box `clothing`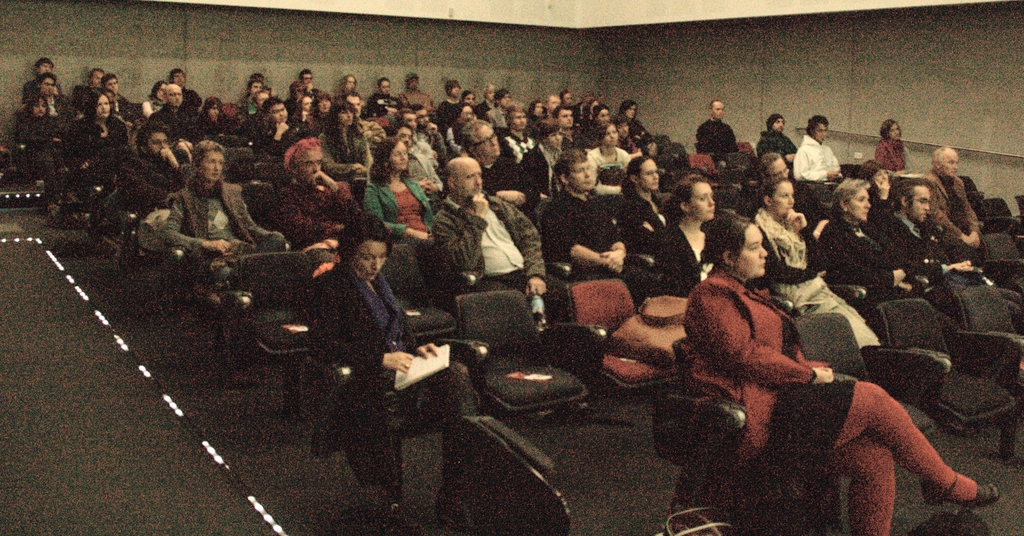
box(765, 213, 875, 341)
